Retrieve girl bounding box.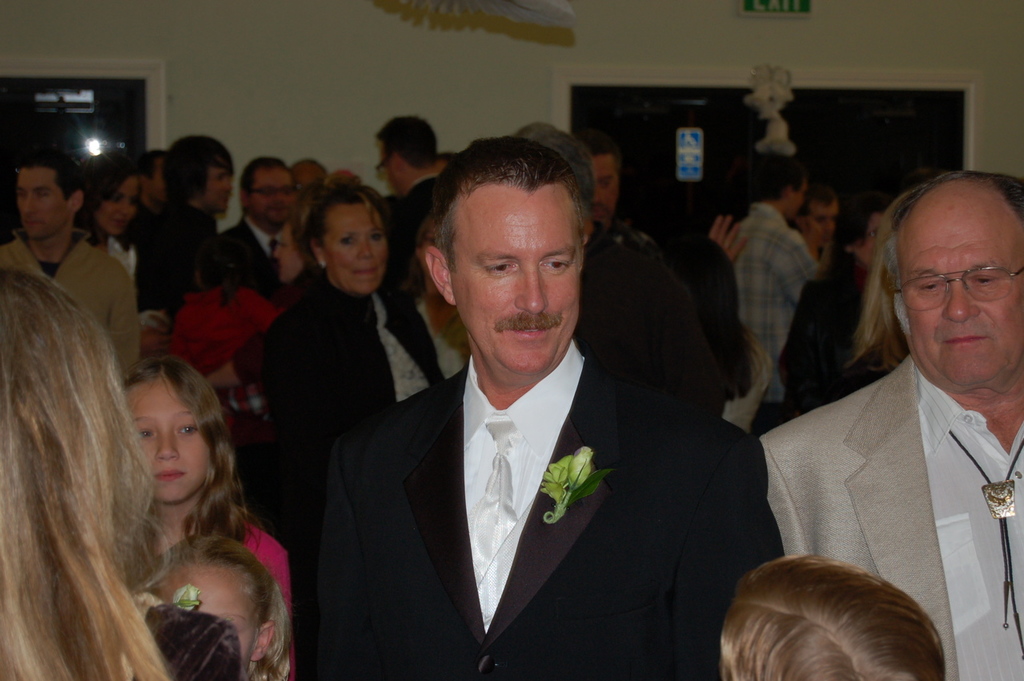
Bounding box: locate(119, 354, 295, 680).
